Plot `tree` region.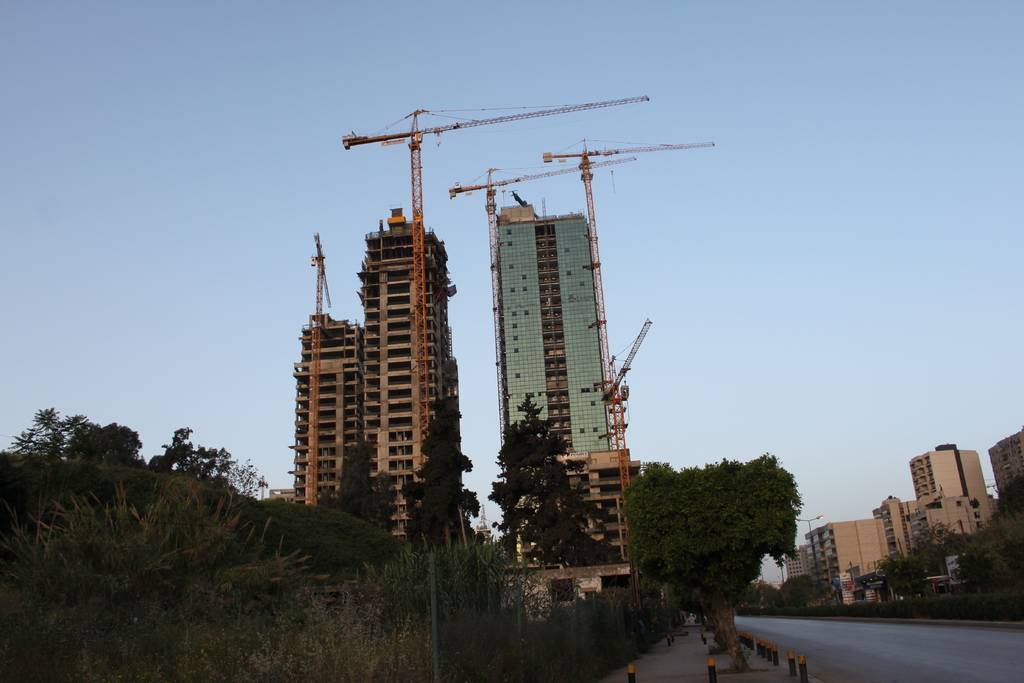
Plotted at [left=397, top=393, right=488, bottom=585].
